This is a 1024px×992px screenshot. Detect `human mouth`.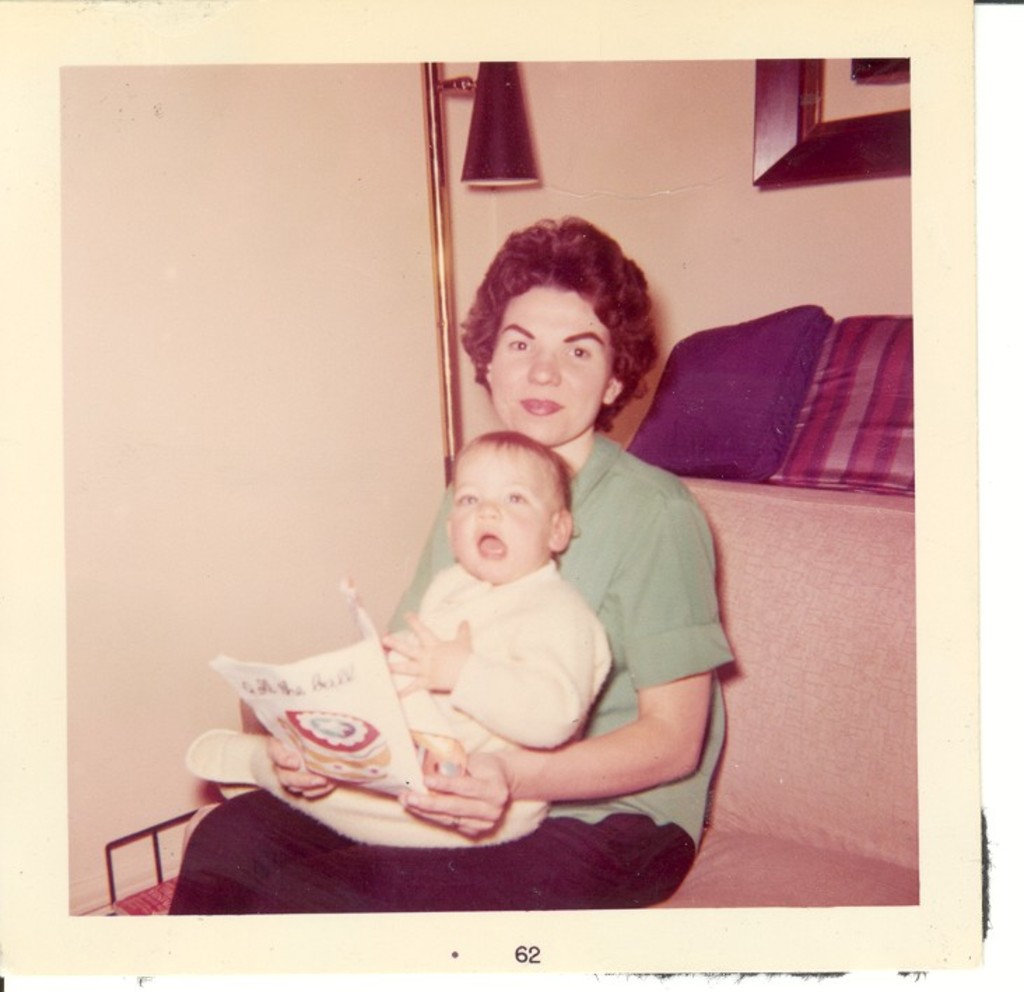
bbox=[522, 400, 564, 413].
